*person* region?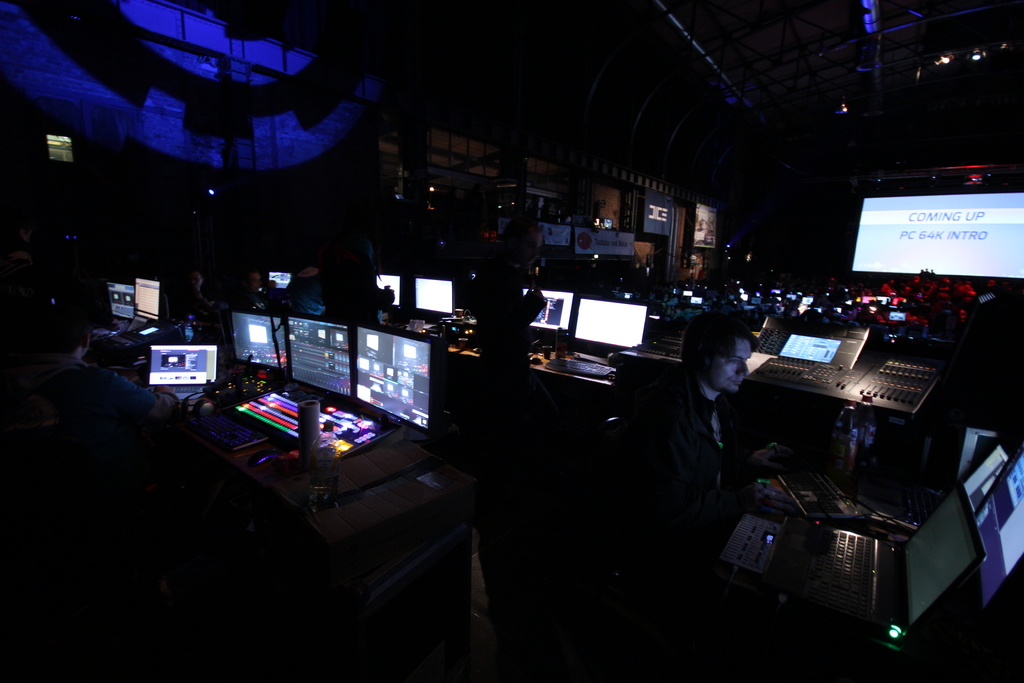
<box>175,265,214,317</box>
